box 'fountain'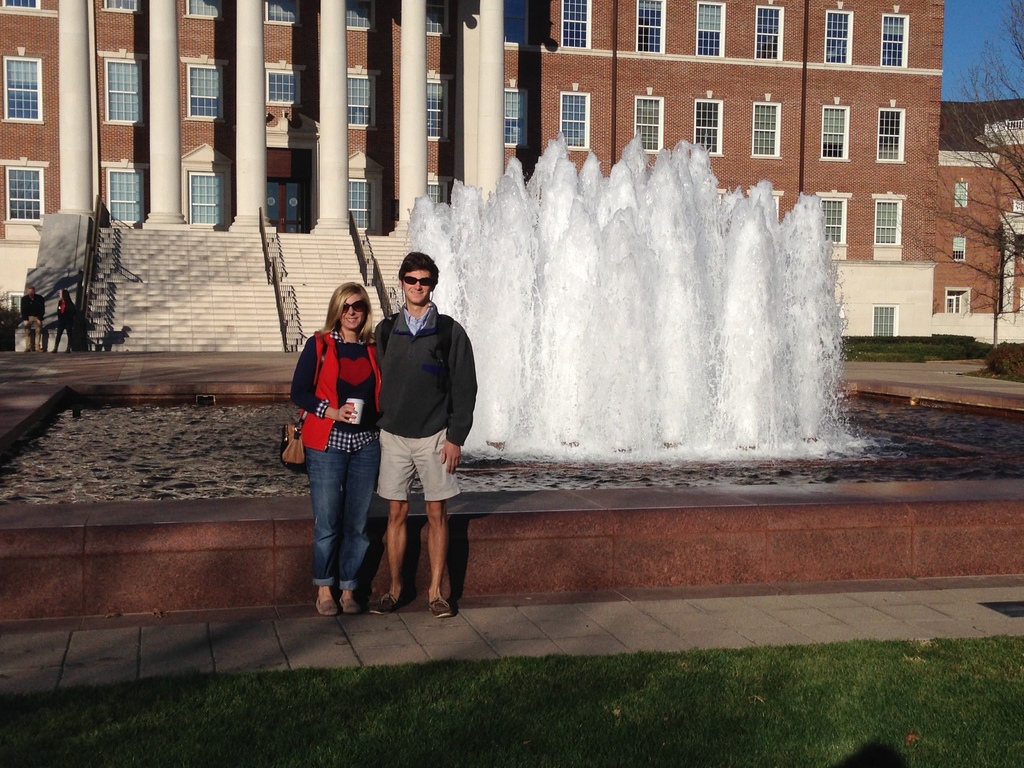
355, 132, 876, 504
